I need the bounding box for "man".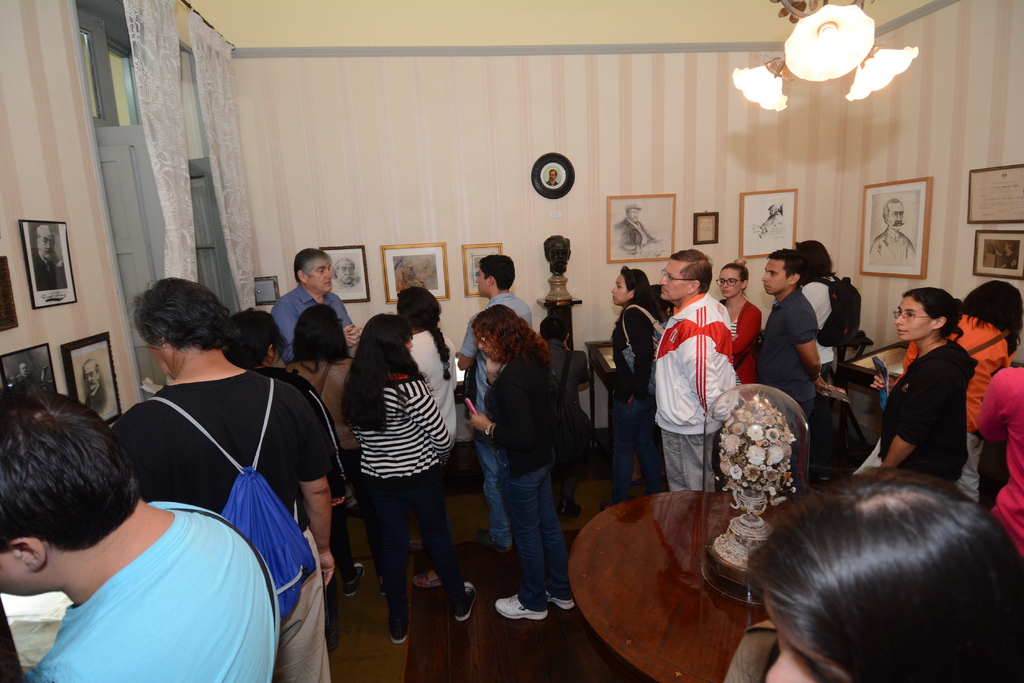
Here it is: BBox(651, 255, 752, 547).
